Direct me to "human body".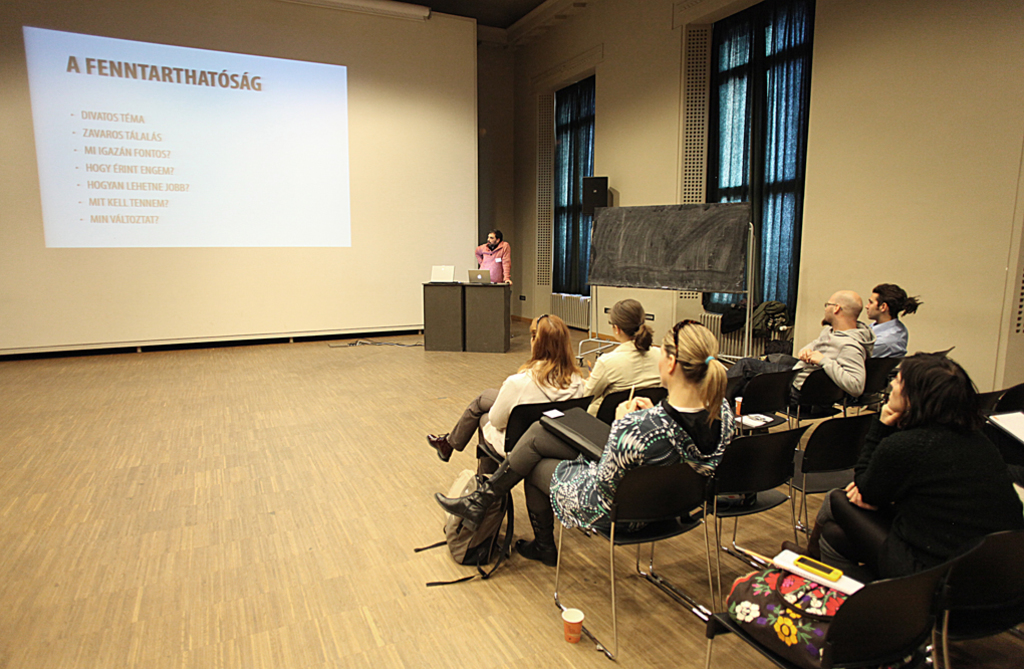
Direction: select_region(580, 295, 675, 423).
